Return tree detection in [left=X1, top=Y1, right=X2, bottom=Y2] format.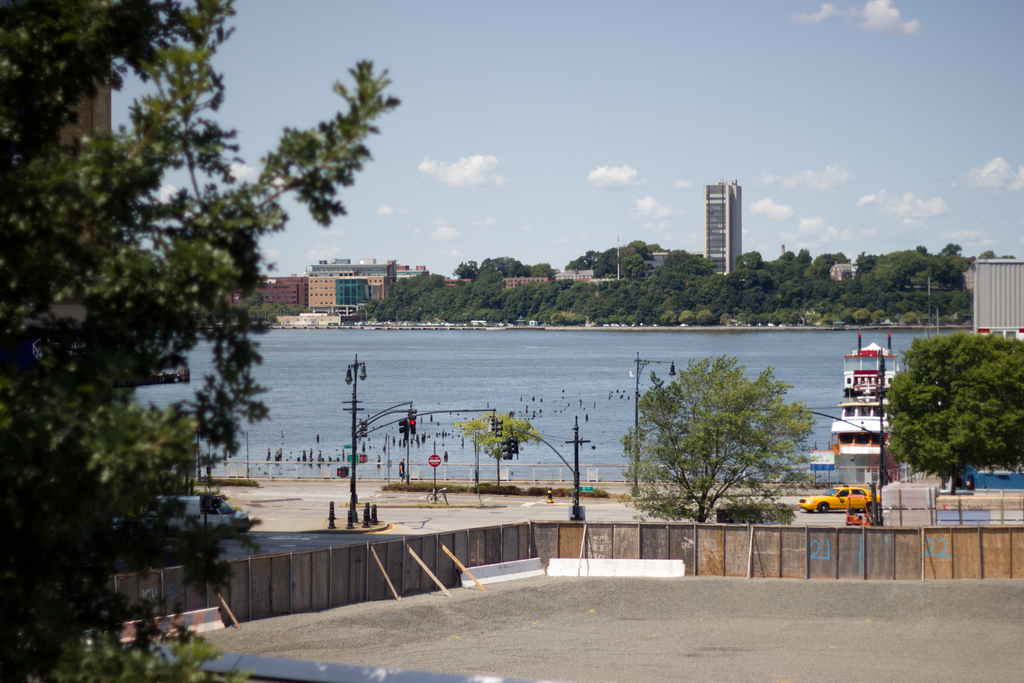
[left=0, top=0, right=406, bottom=682].
